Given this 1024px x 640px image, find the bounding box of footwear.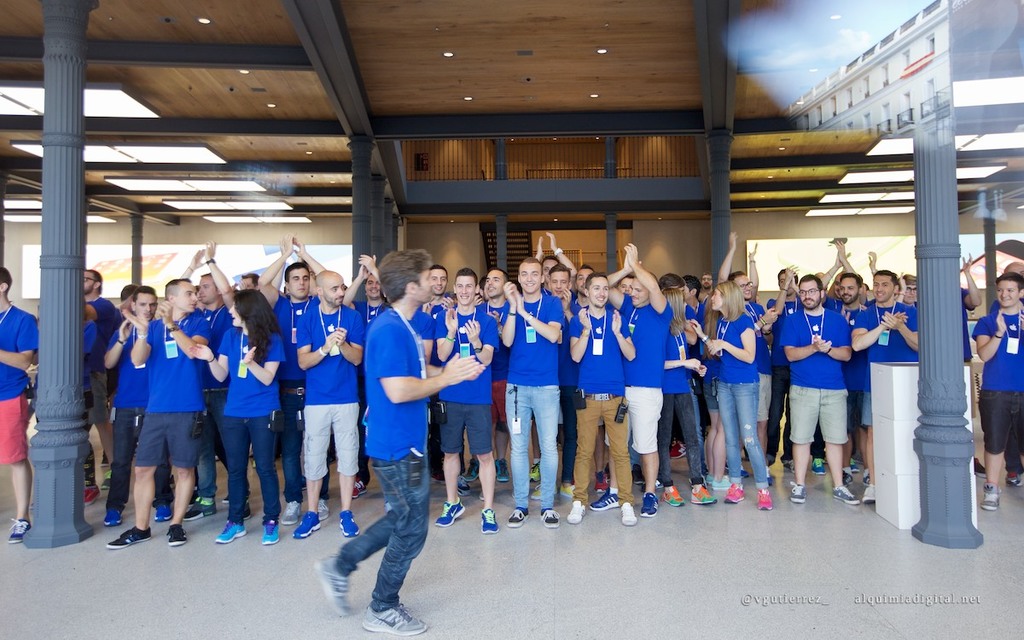
detection(465, 457, 481, 480).
